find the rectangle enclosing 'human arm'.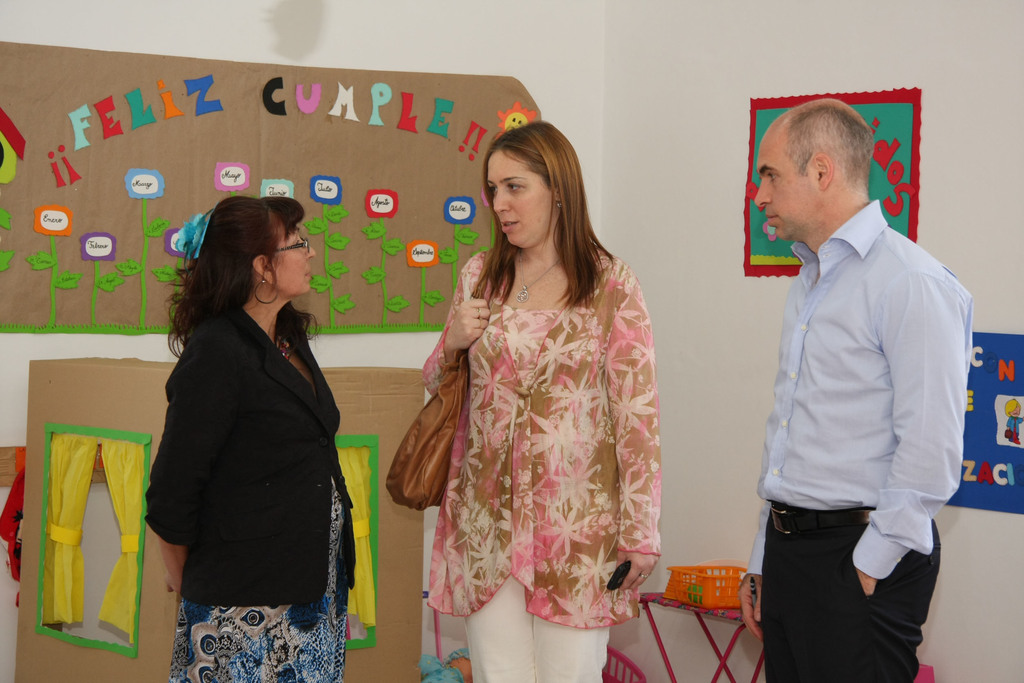
l=733, t=500, r=767, b=641.
